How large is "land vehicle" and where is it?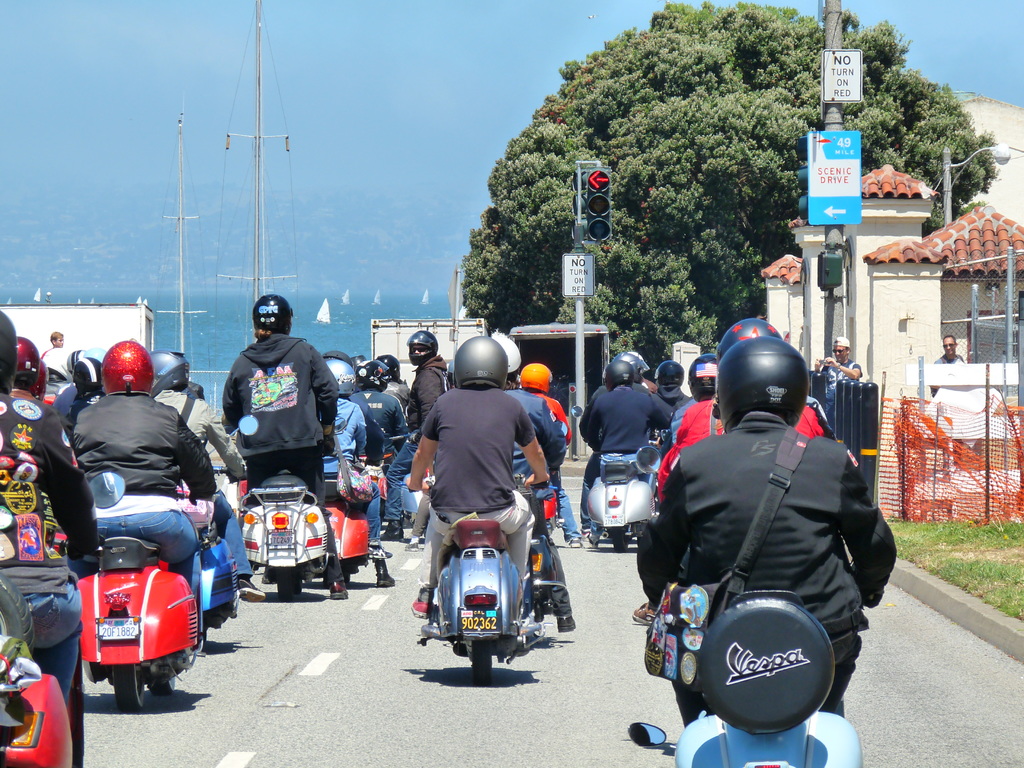
Bounding box: [x1=225, y1=416, x2=344, y2=601].
